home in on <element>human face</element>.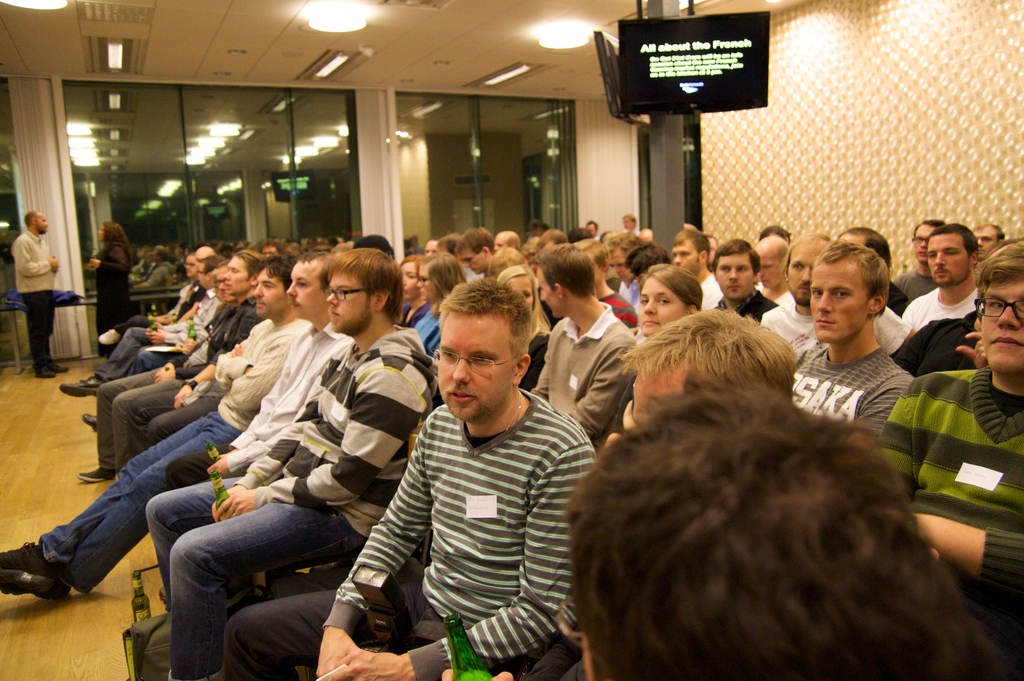
Homed in at [927, 236, 971, 284].
